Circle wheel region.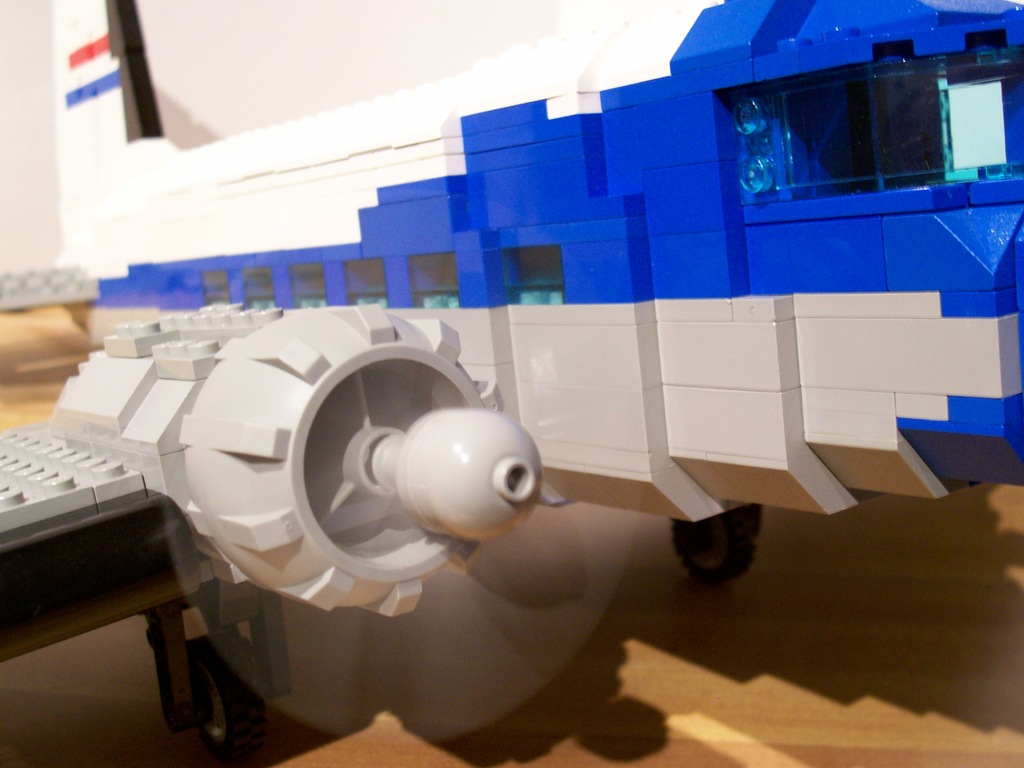
Region: <region>201, 323, 560, 598</region>.
